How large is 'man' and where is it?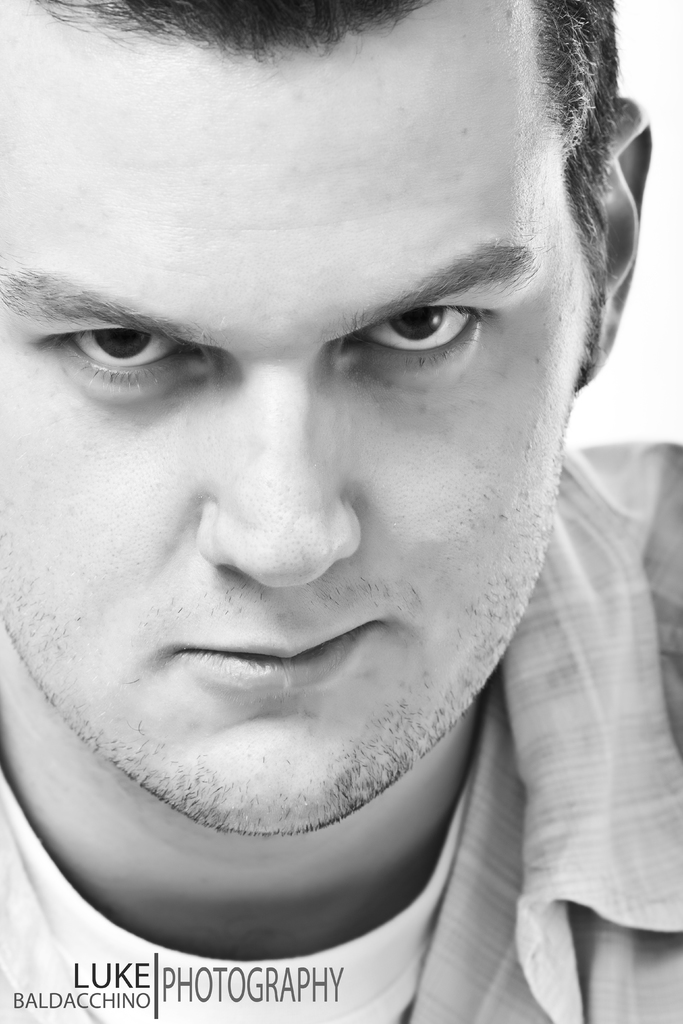
Bounding box: x1=0 y1=0 x2=682 y2=1023.
